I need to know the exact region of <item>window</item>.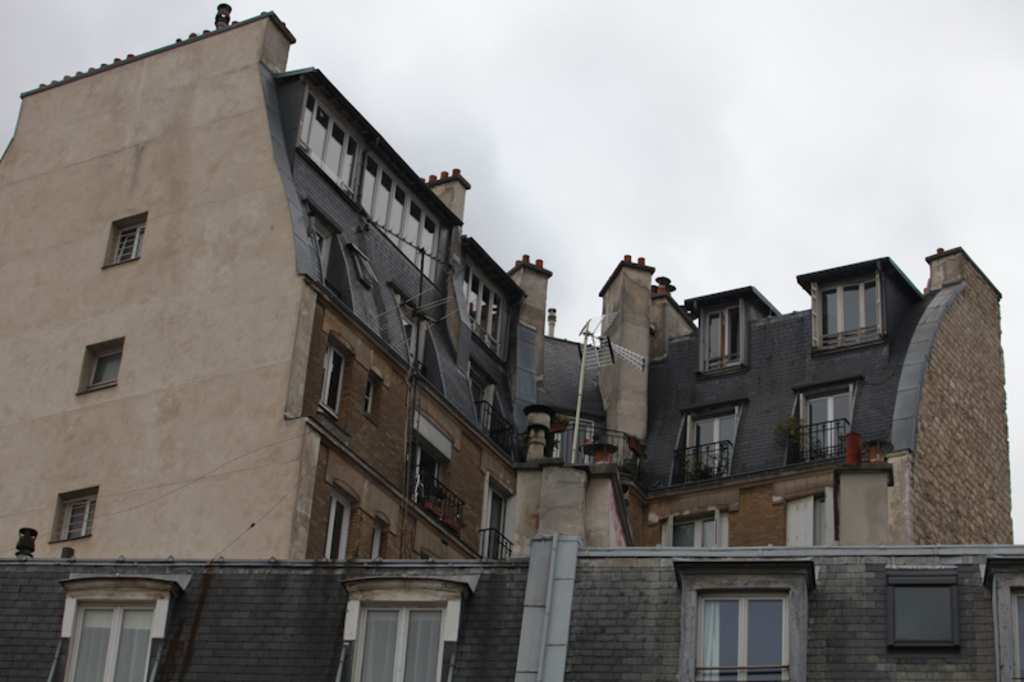
Region: [left=360, top=375, right=388, bottom=420].
